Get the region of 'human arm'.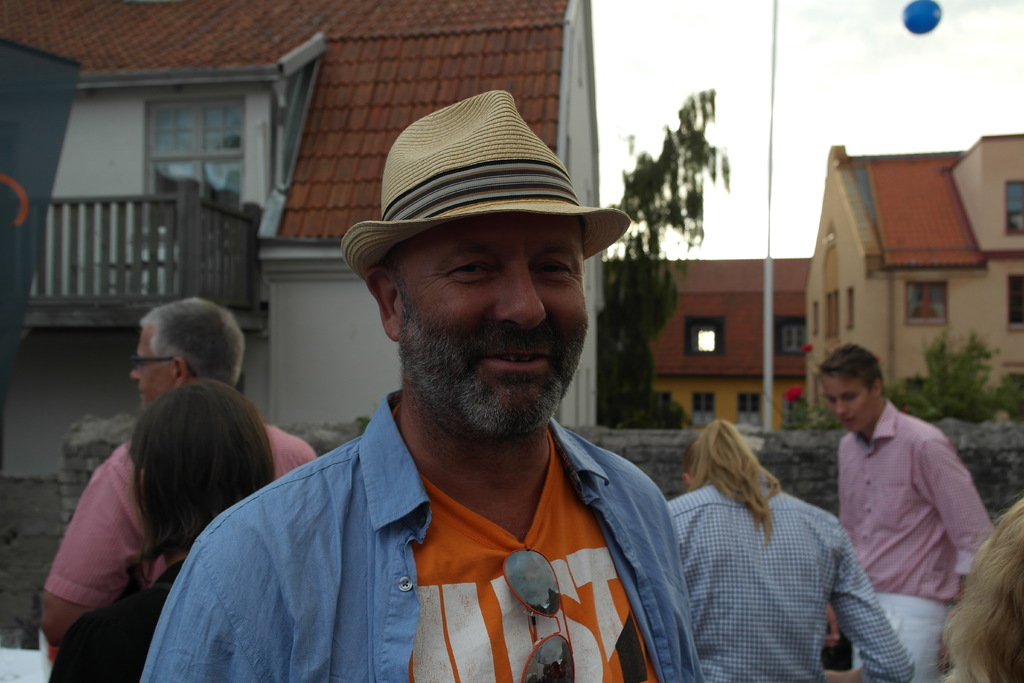
x1=820 y1=513 x2=924 y2=682.
